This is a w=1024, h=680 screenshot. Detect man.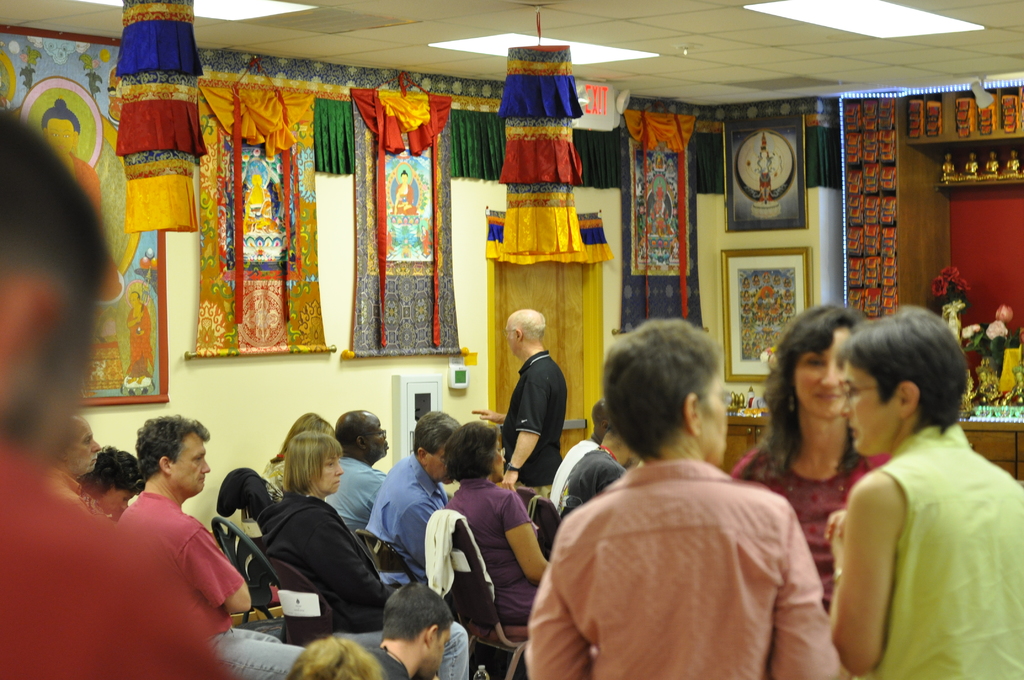
<box>105,413,308,679</box>.
